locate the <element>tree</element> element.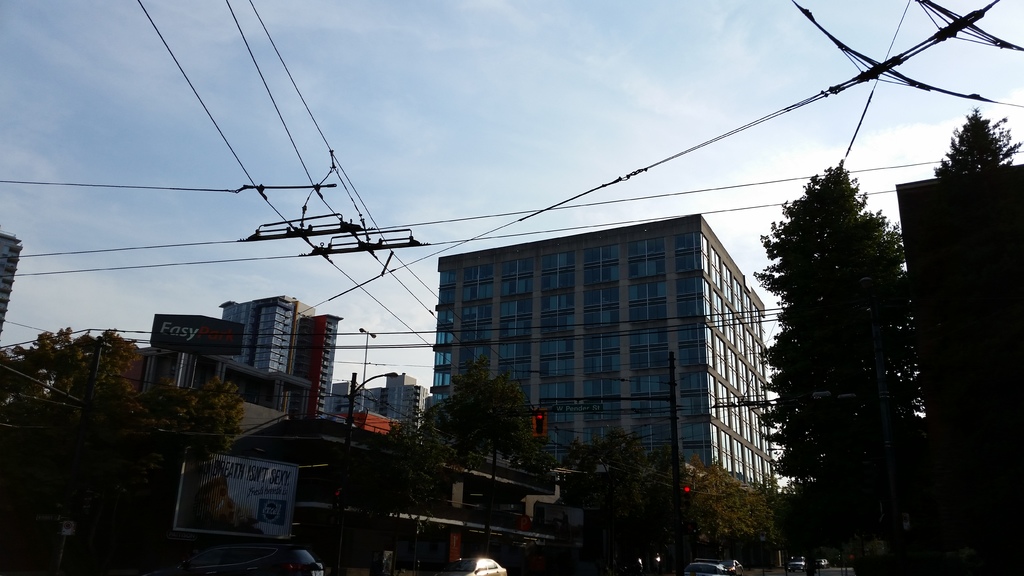
Element bbox: box=[341, 369, 556, 507].
